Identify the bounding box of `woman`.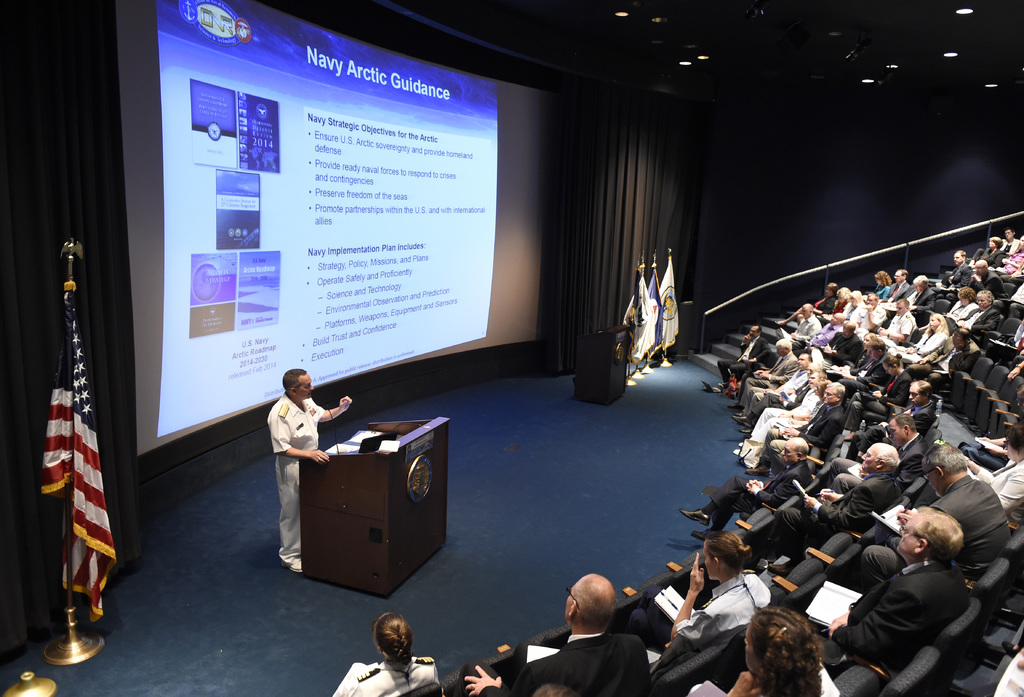
locate(840, 332, 877, 371).
